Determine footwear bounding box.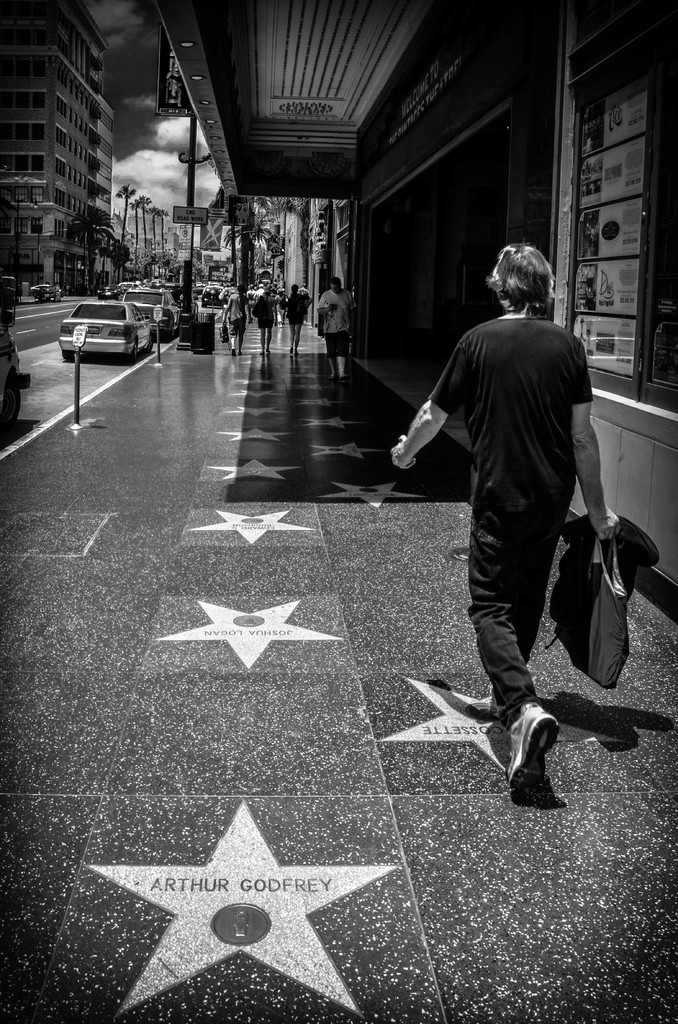
Determined: x1=232 y1=347 x2=236 y2=355.
